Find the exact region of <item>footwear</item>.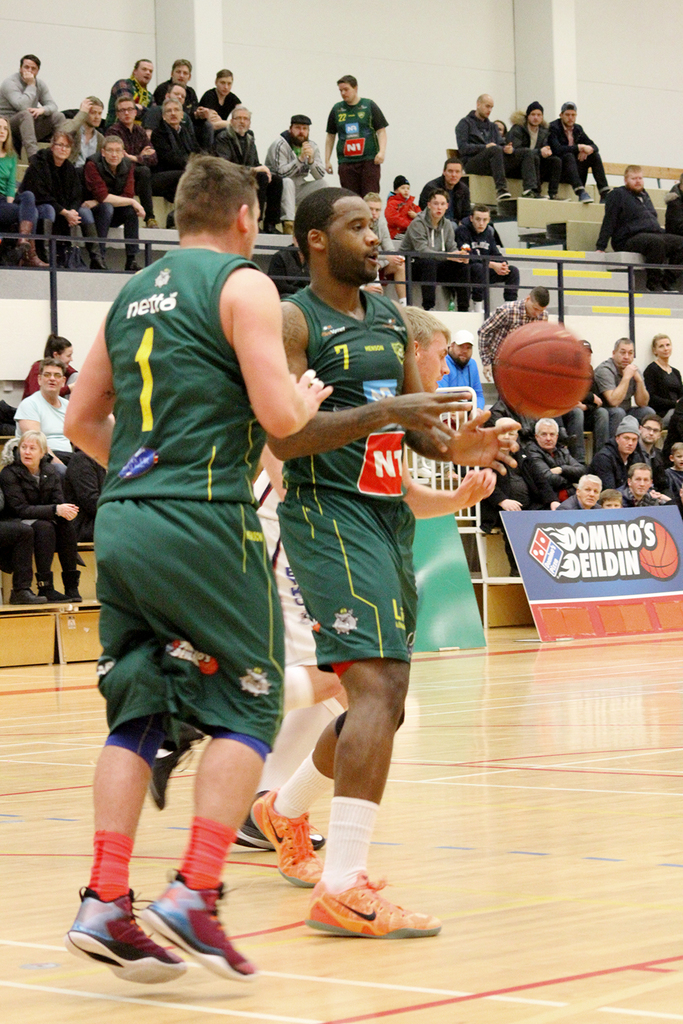
Exact region: 576/185/599/205.
